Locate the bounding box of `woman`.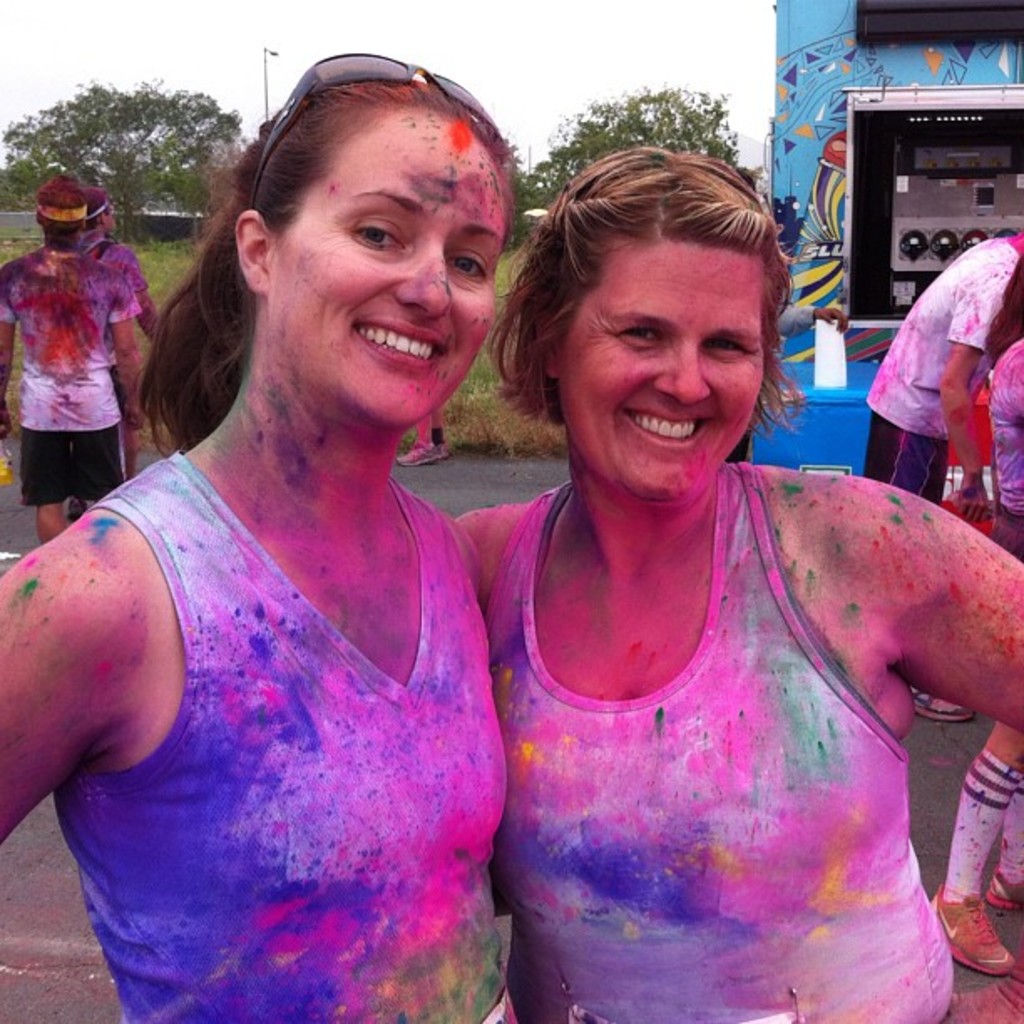
Bounding box: pyautogui.locateOnScreen(0, 79, 509, 1022).
